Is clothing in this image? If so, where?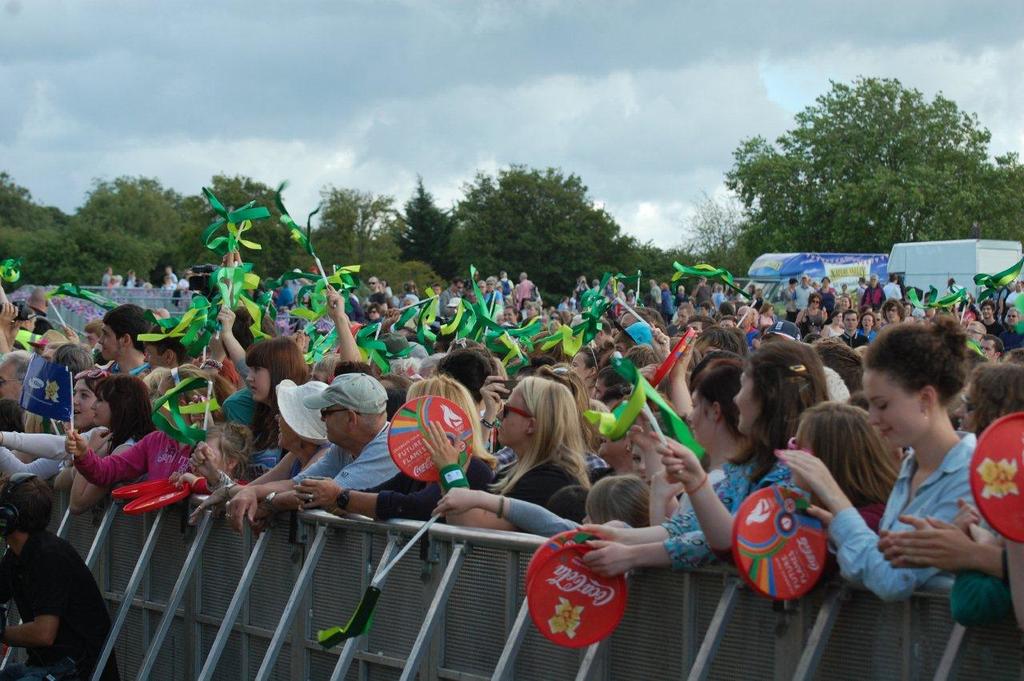
Yes, at bbox=[702, 486, 891, 565].
